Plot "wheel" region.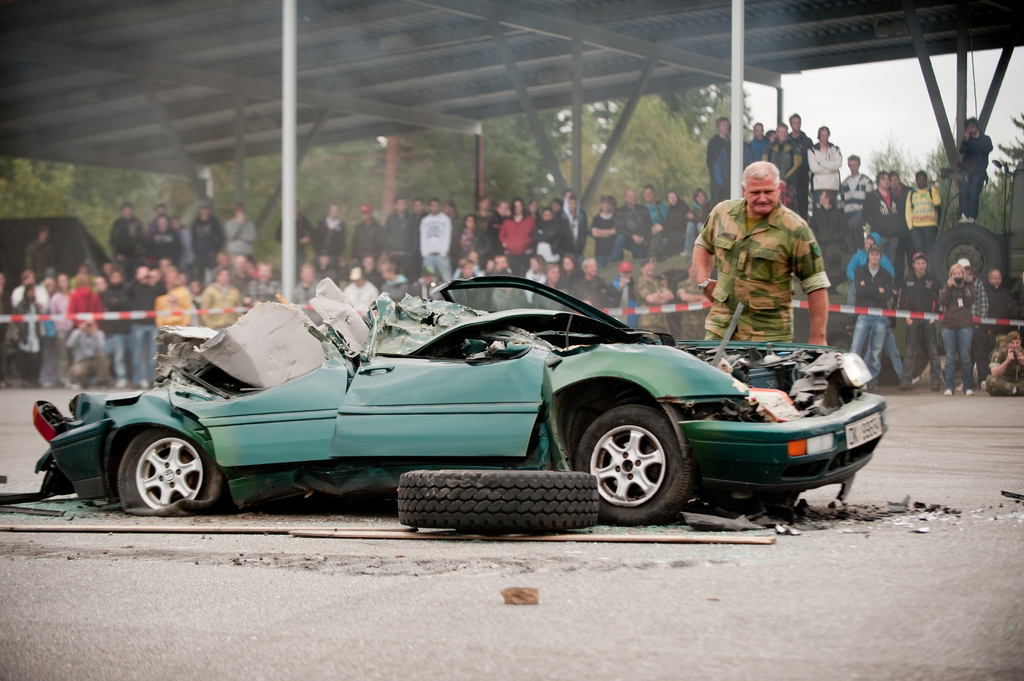
Plotted at x1=397 y1=470 x2=601 y2=530.
